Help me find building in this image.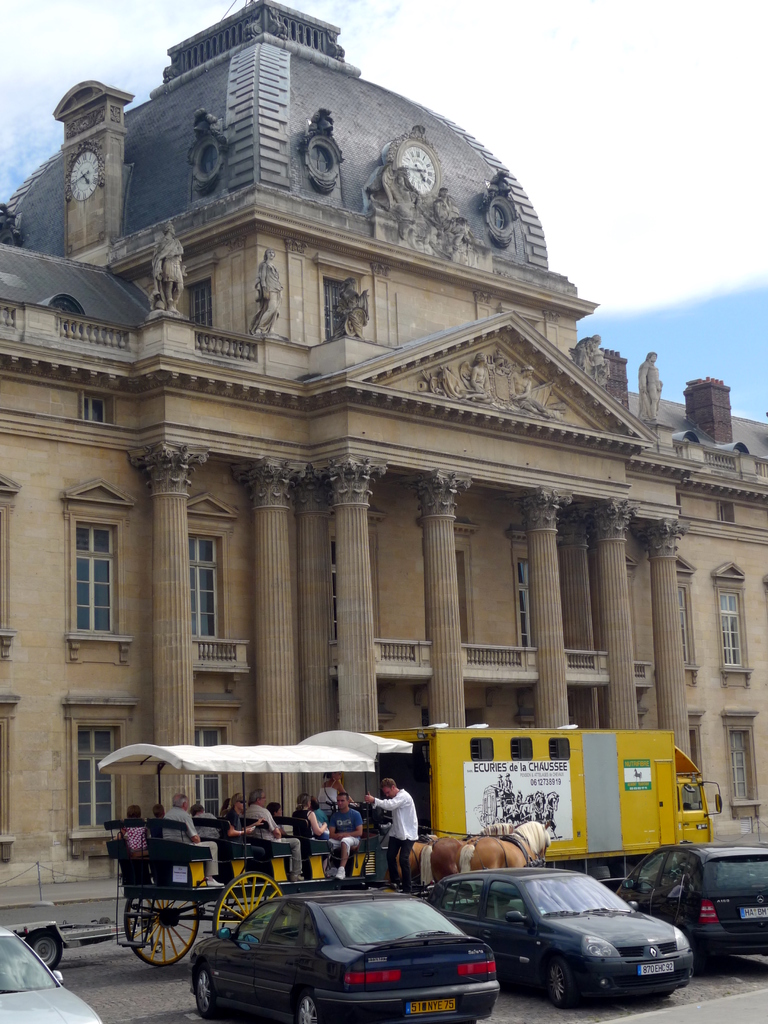
Found it: (0,0,767,888).
